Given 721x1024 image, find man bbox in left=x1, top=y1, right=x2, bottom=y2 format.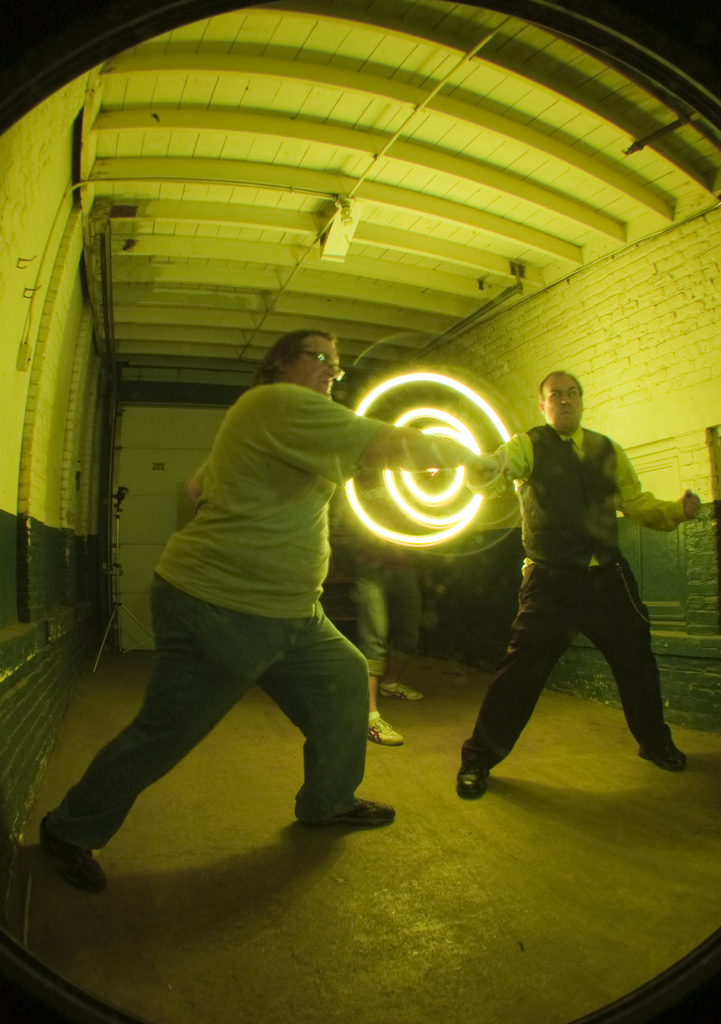
left=357, top=394, right=455, bottom=749.
